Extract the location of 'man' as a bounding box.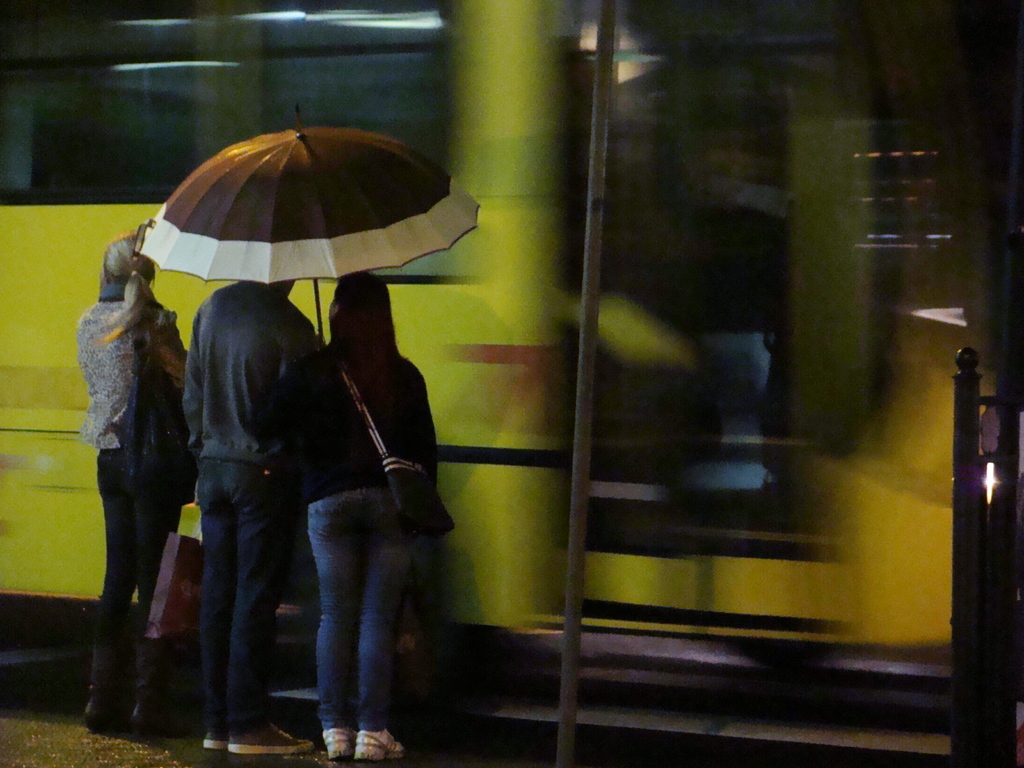
184,284,312,753.
